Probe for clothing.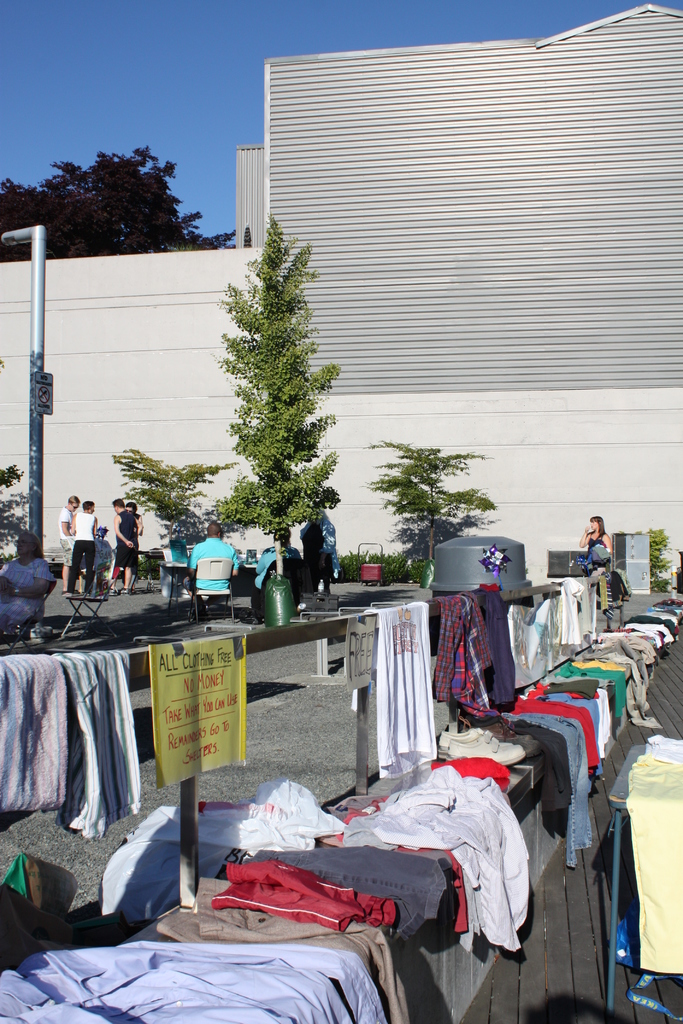
Probe result: region(1, 556, 56, 625).
